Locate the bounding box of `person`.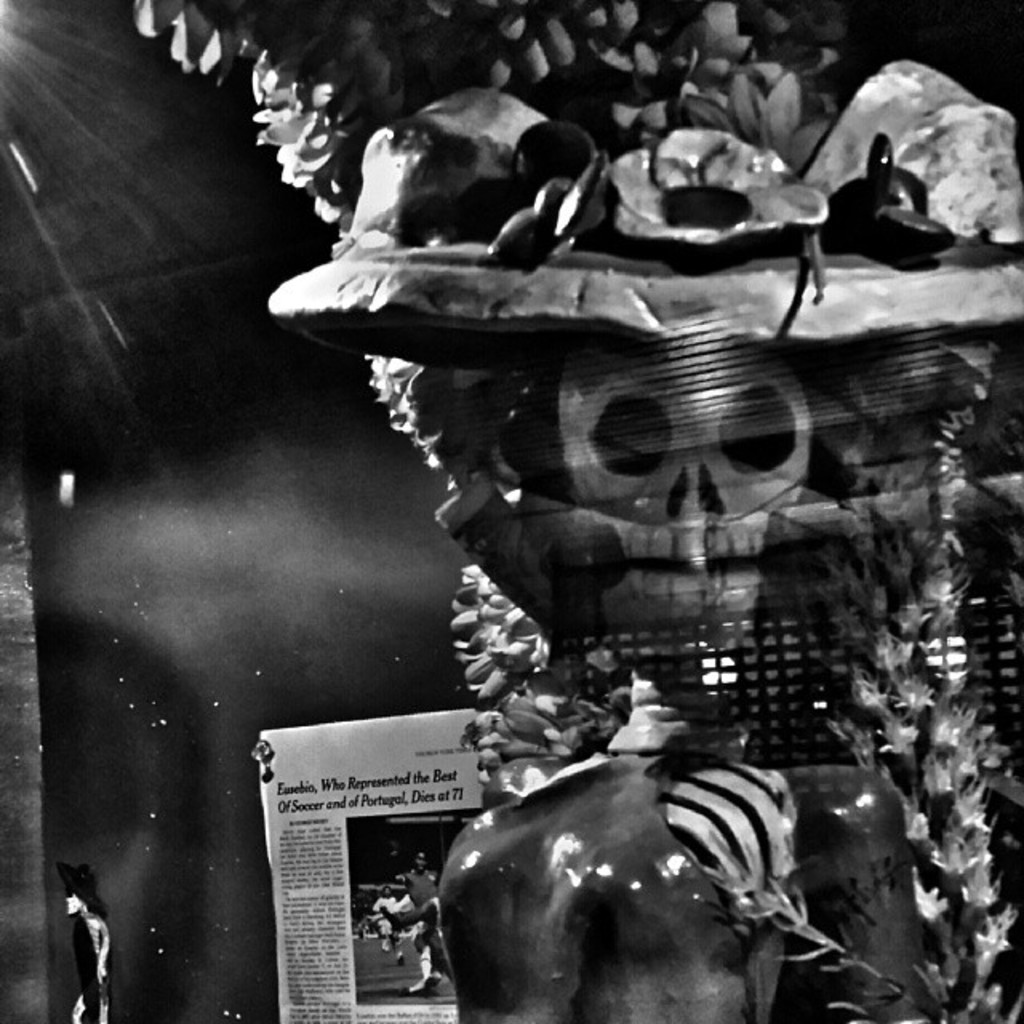
Bounding box: rect(374, 885, 406, 963).
